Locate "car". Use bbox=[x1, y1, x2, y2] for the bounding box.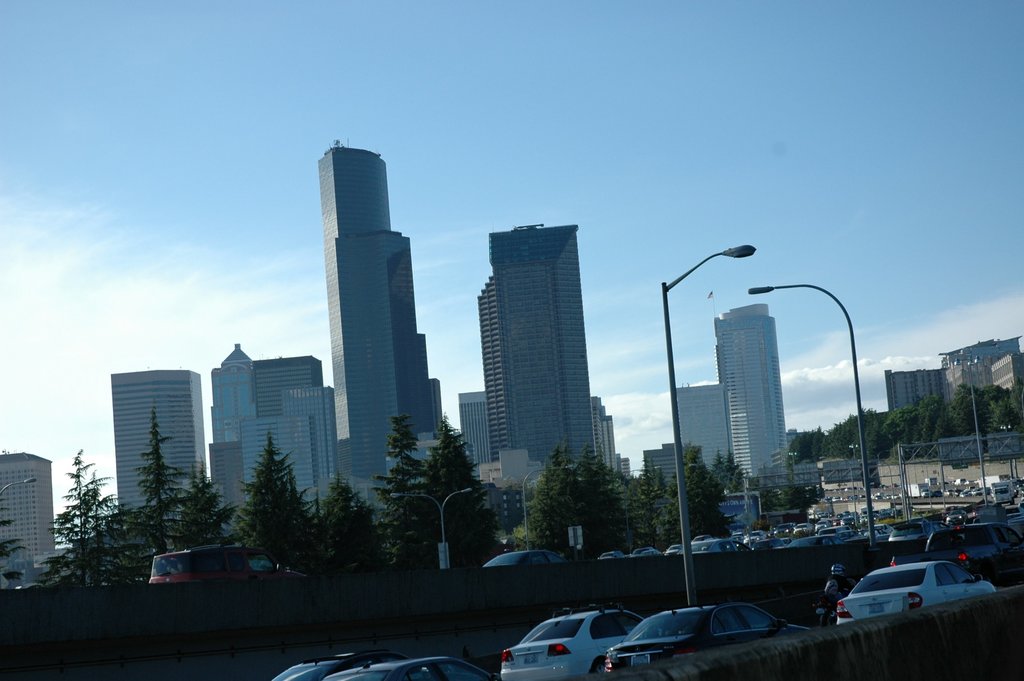
bbox=[607, 606, 819, 680].
